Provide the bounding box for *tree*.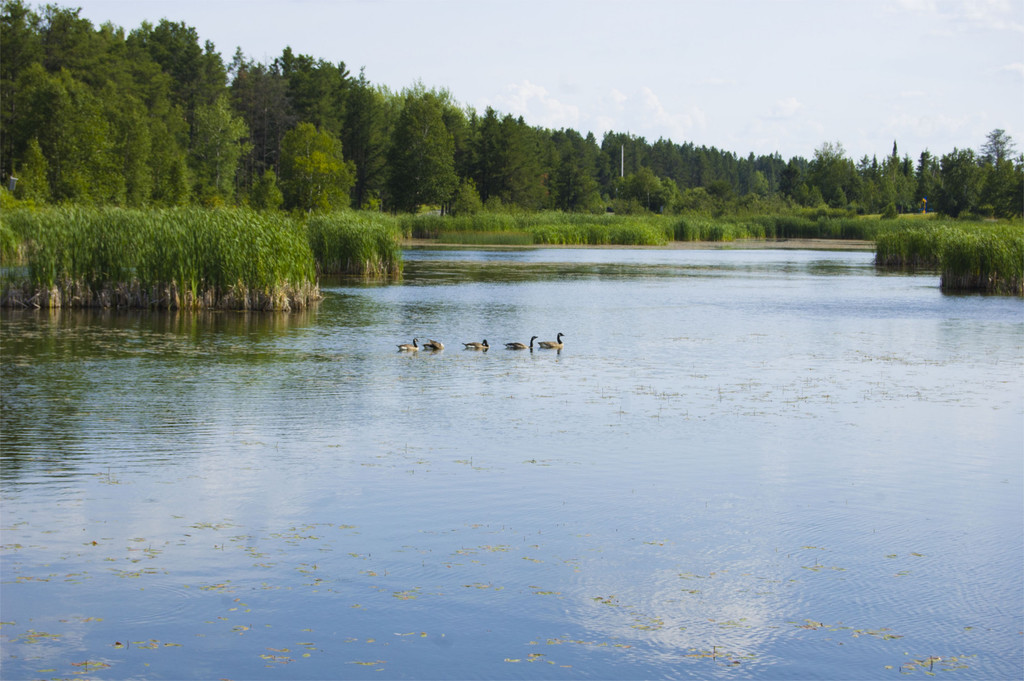
region(0, 0, 468, 317).
